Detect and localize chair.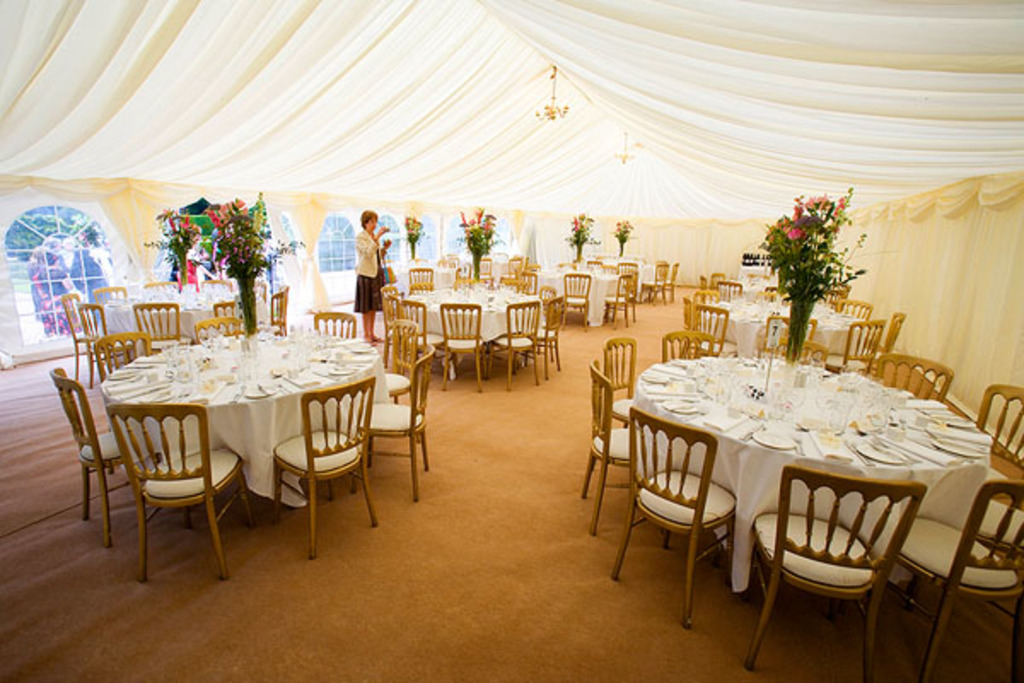
Localized at bbox=(626, 412, 749, 630).
